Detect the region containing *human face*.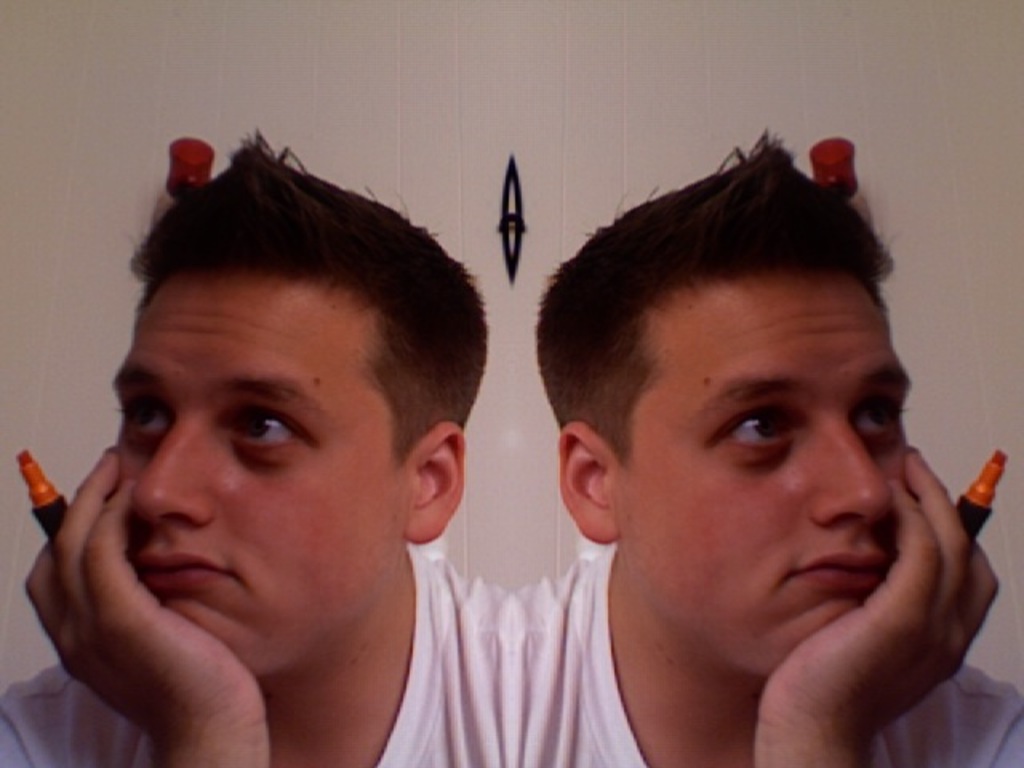
<bbox>117, 280, 400, 672</bbox>.
